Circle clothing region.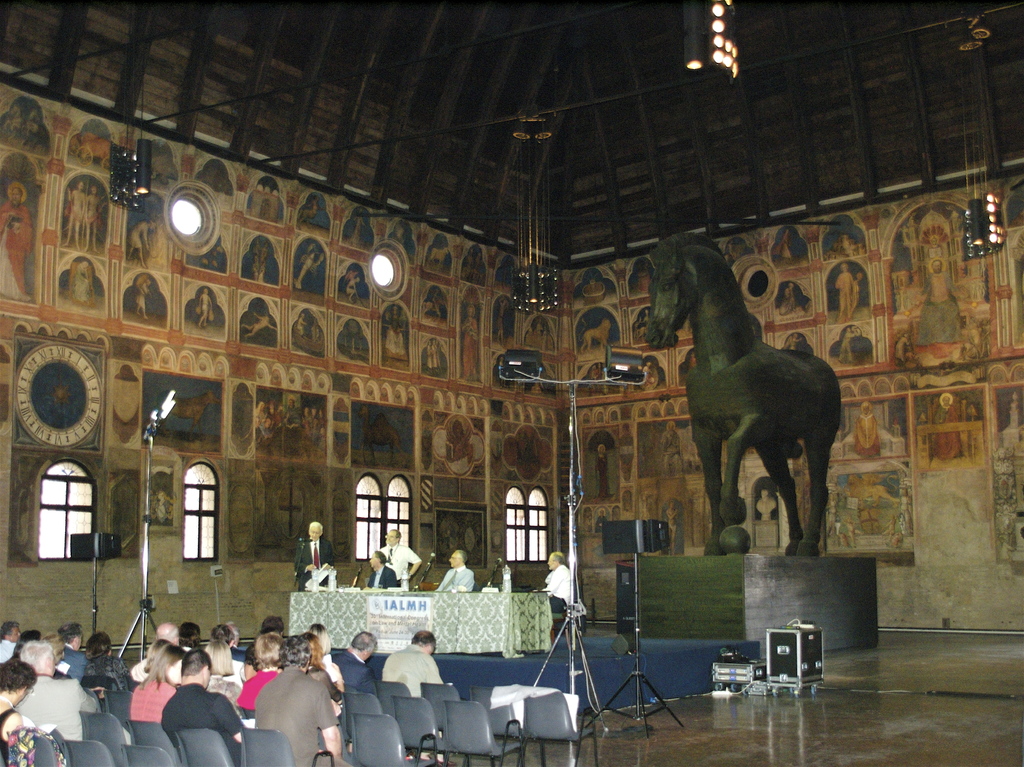
Region: 824, 494, 840, 530.
